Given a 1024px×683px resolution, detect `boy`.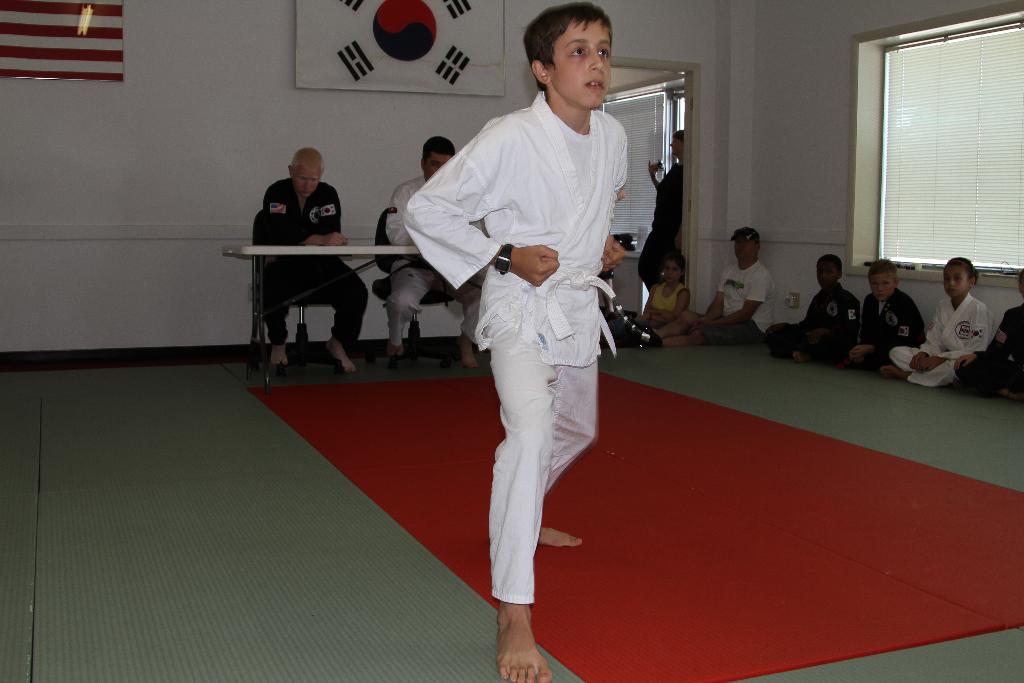
(761, 254, 859, 357).
